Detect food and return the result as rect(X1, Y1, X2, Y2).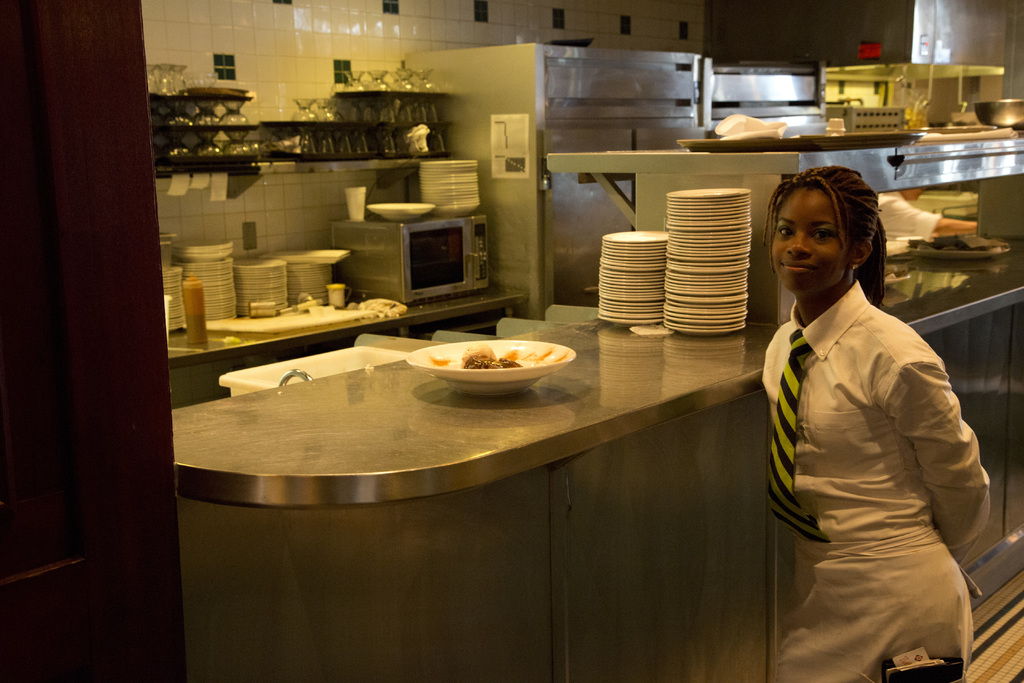
rect(346, 298, 408, 322).
